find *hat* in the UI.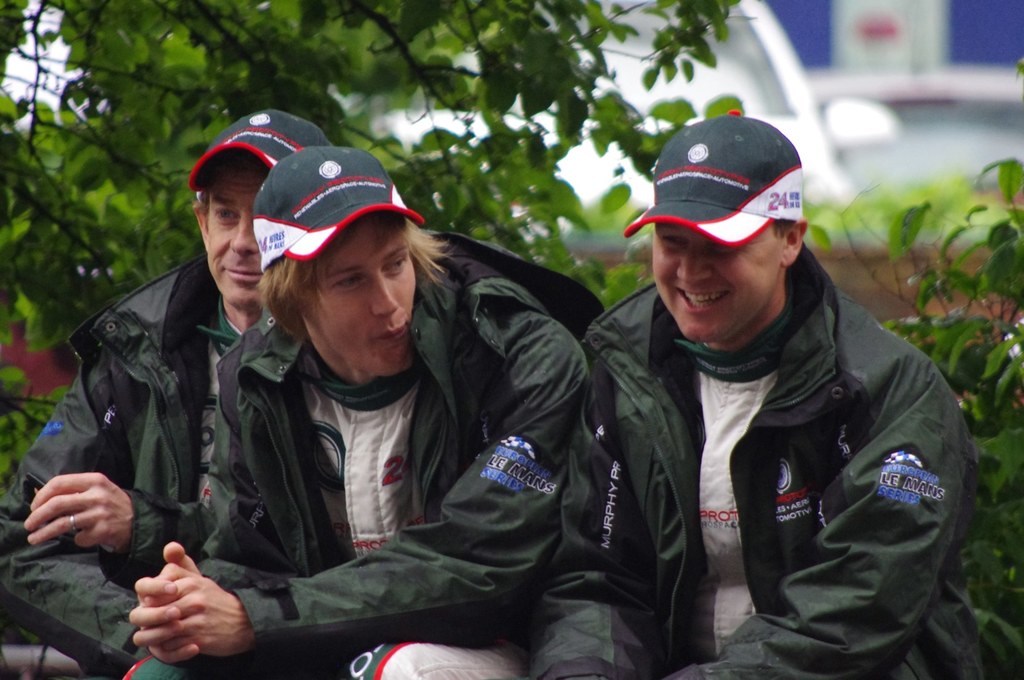
UI element at x1=252 y1=147 x2=423 y2=272.
